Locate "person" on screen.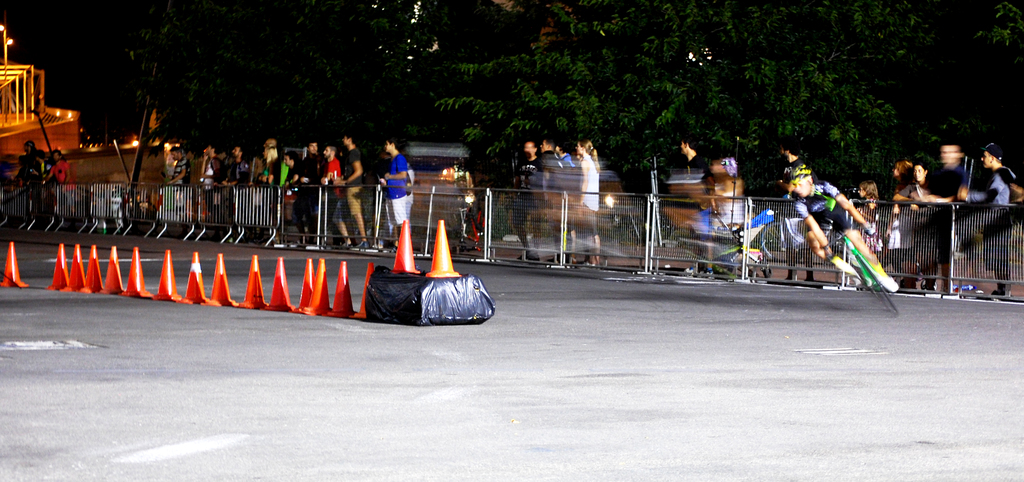
On screen at {"left": 202, "top": 143, "right": 223, "bottom": 214}.
